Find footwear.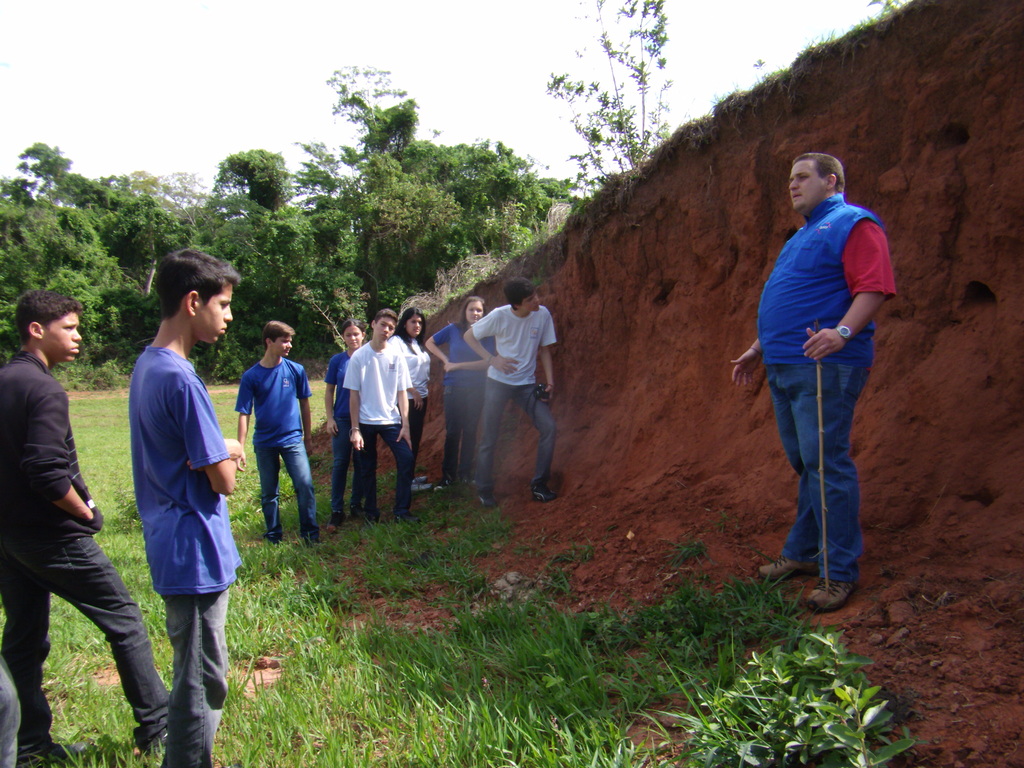
Rect(267, 531, 285, 547).
